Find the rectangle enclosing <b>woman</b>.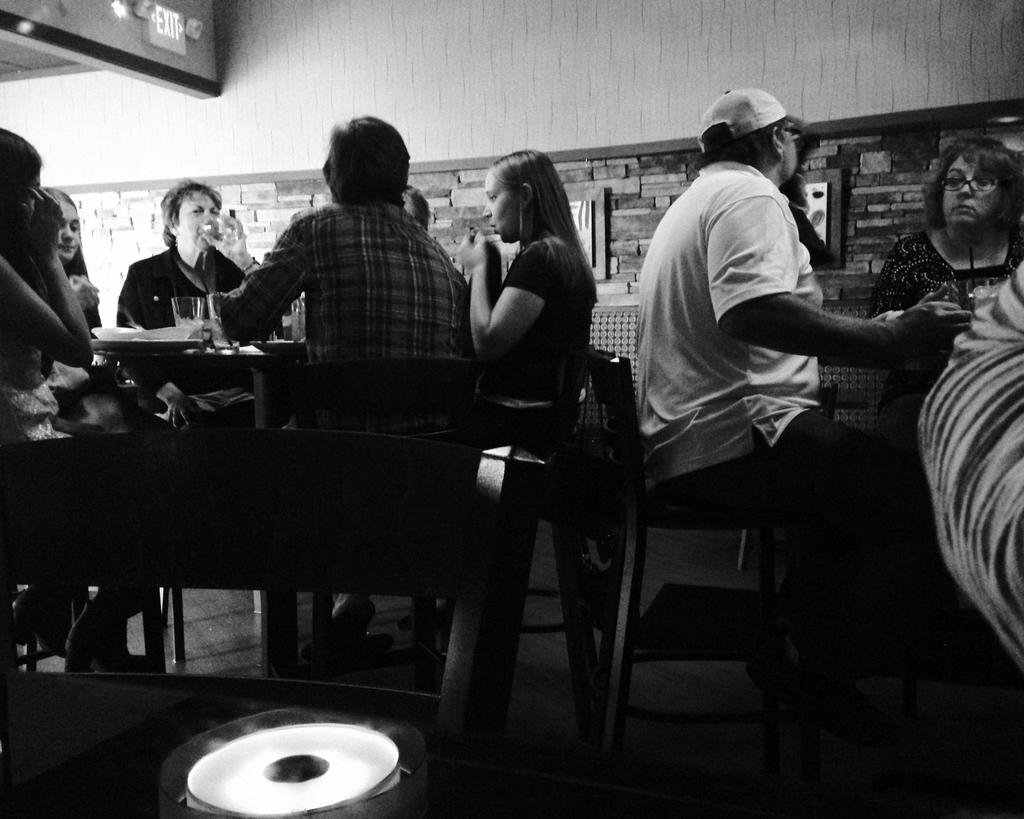
Rect(120, 178, 261, 422).
